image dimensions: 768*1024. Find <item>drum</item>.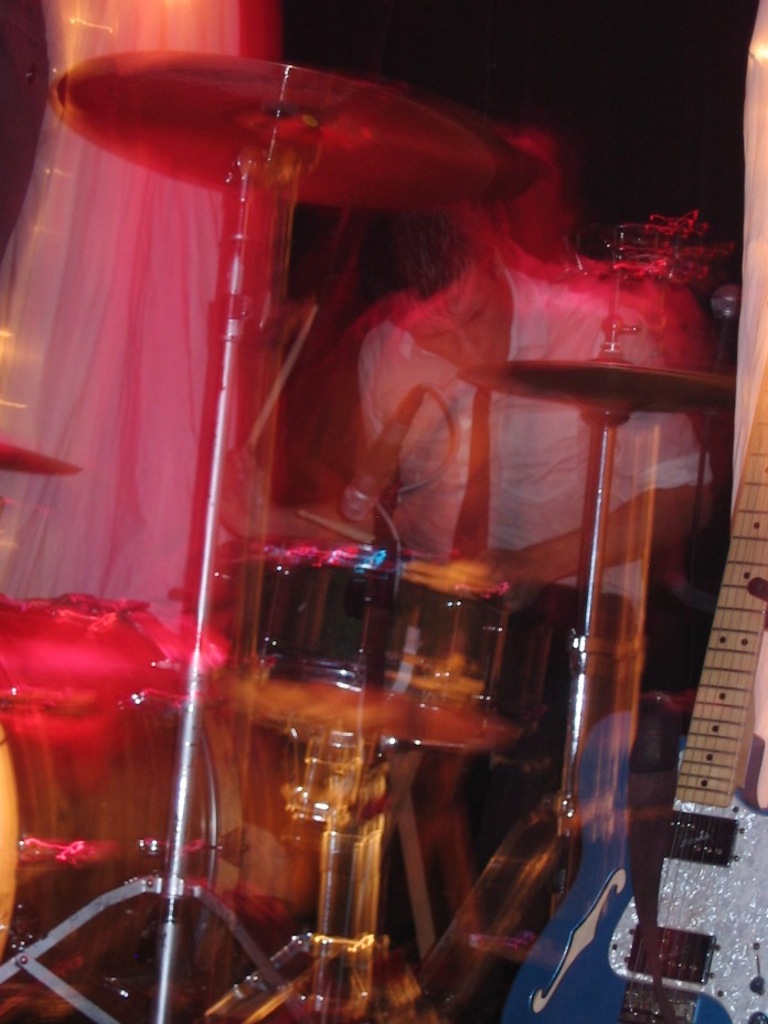
select_region(246, 540, 558, 756).
